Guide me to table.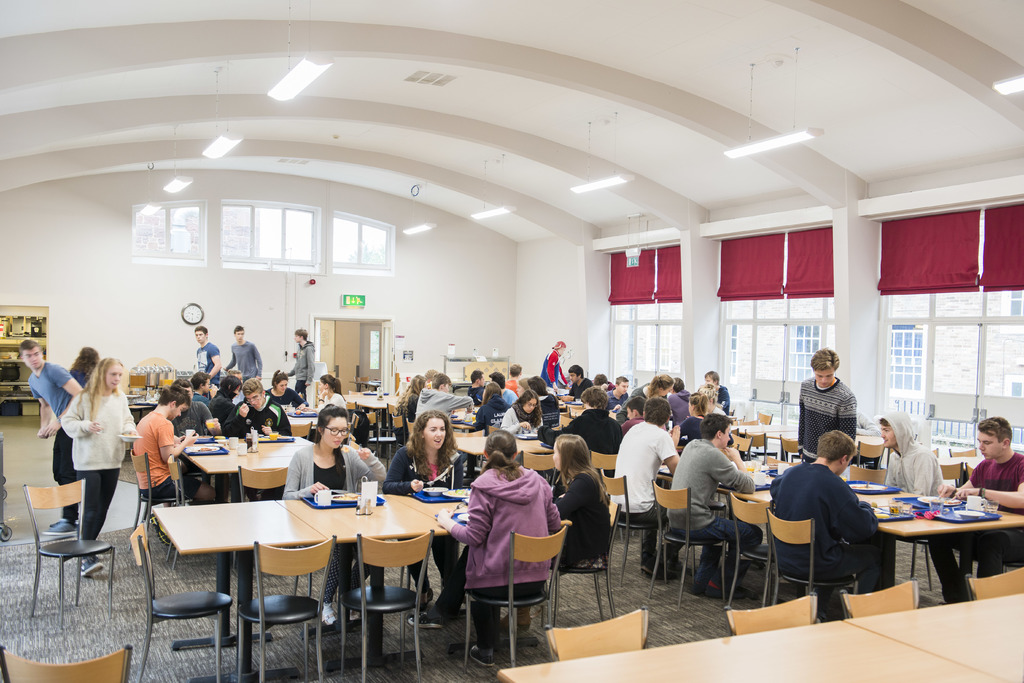
Guidance: [left=657, top=469, right=1023, bottom=584].
